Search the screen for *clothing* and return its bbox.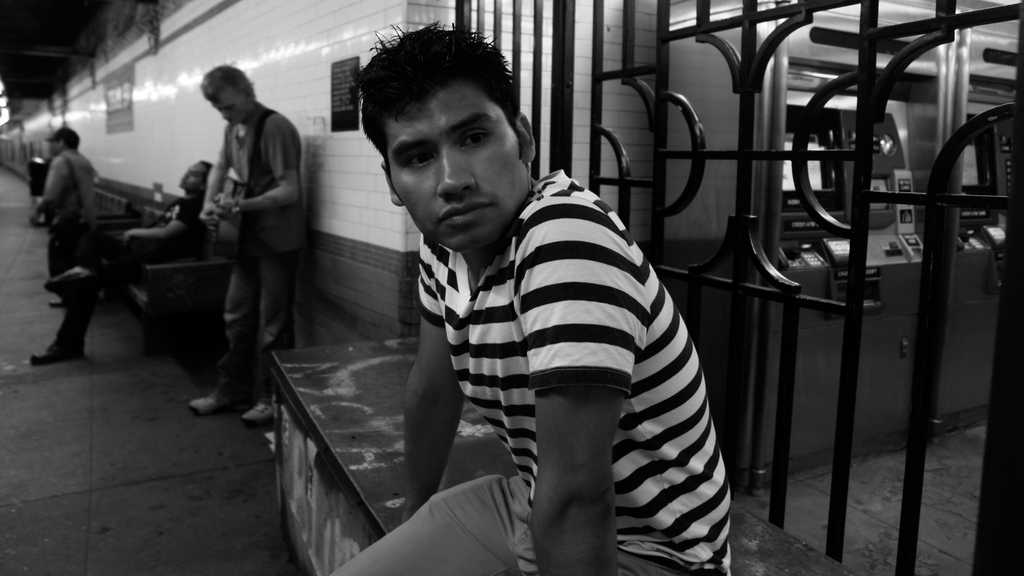
Found: box=[216, 103, 292, 408].
